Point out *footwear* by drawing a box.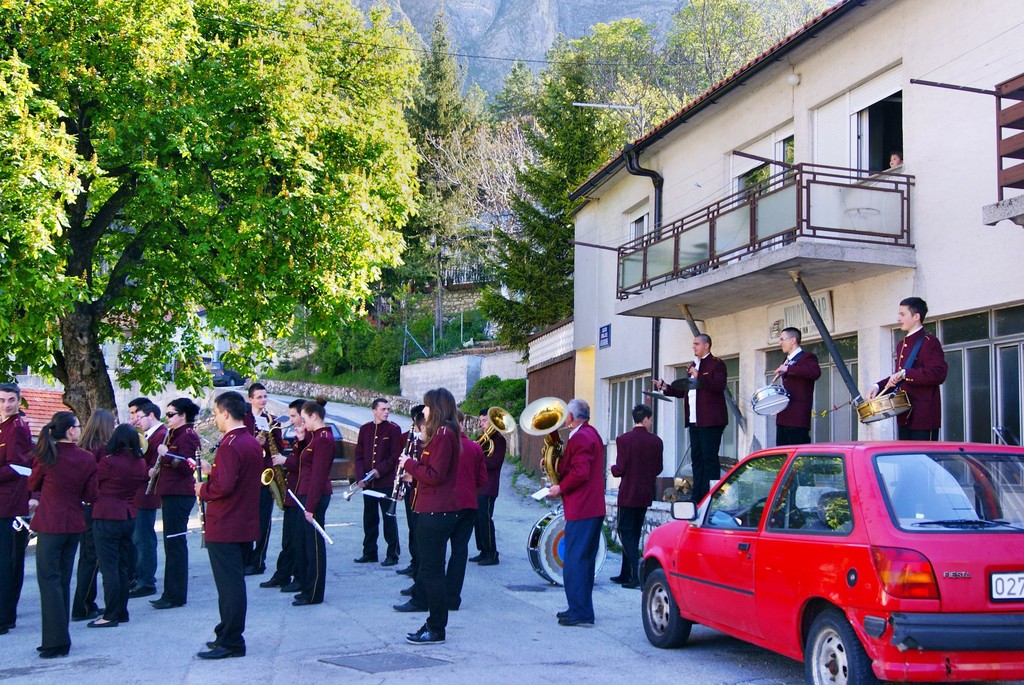
bbox=[151, 597, 184, 610].
